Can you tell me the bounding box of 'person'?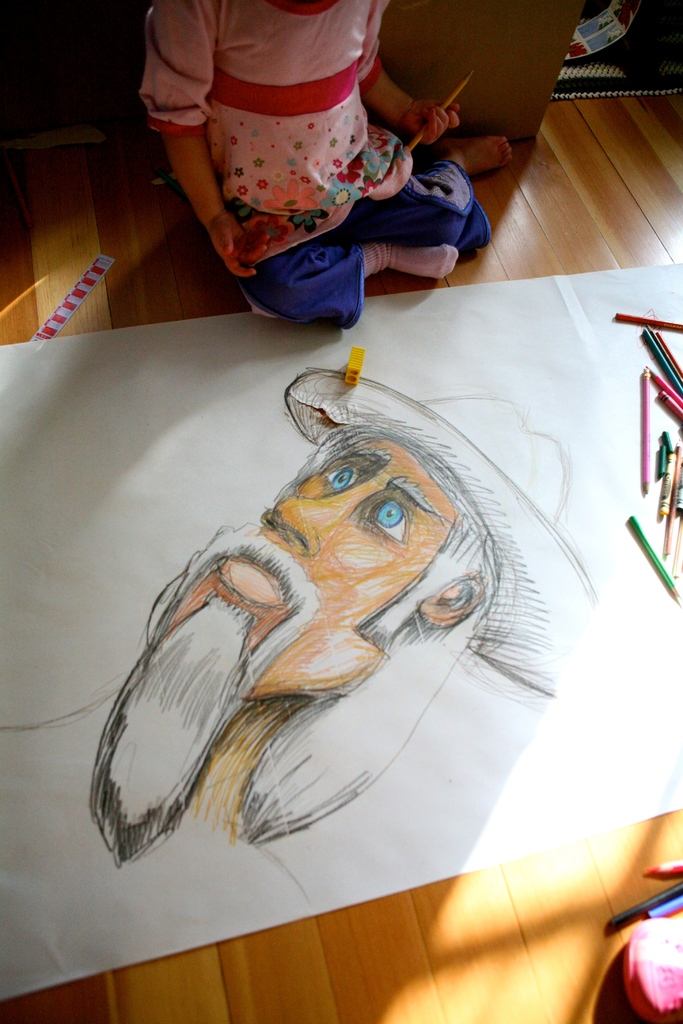
detection(74, 350, 621, 889).
